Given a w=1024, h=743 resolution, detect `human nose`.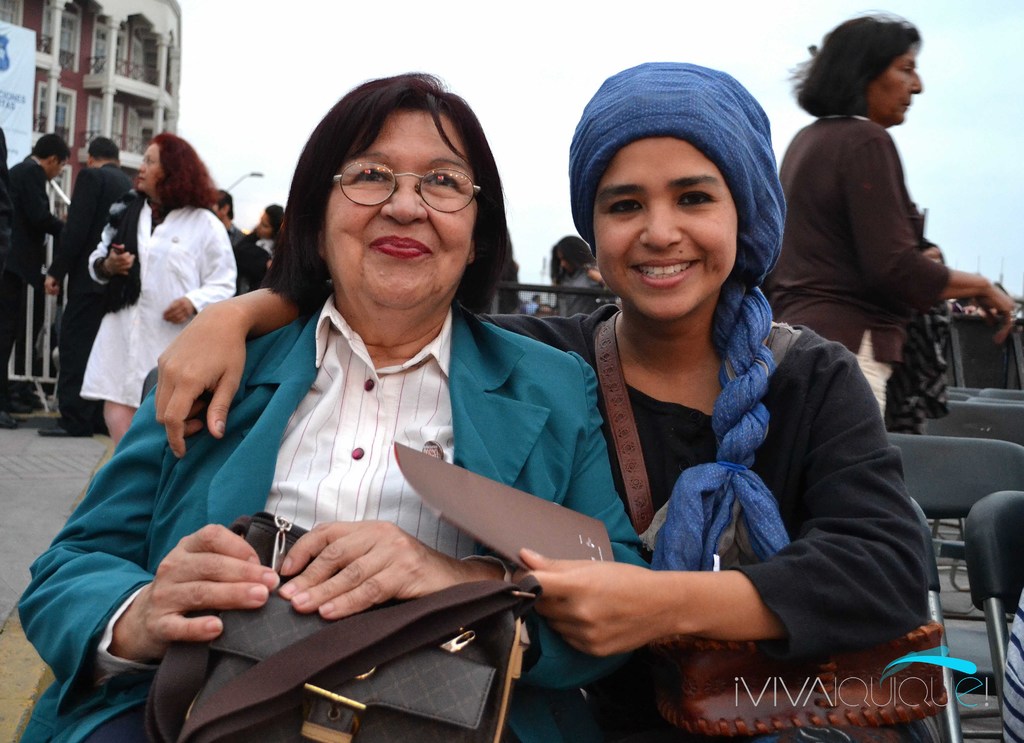
region(137, 163, 146, 175).
